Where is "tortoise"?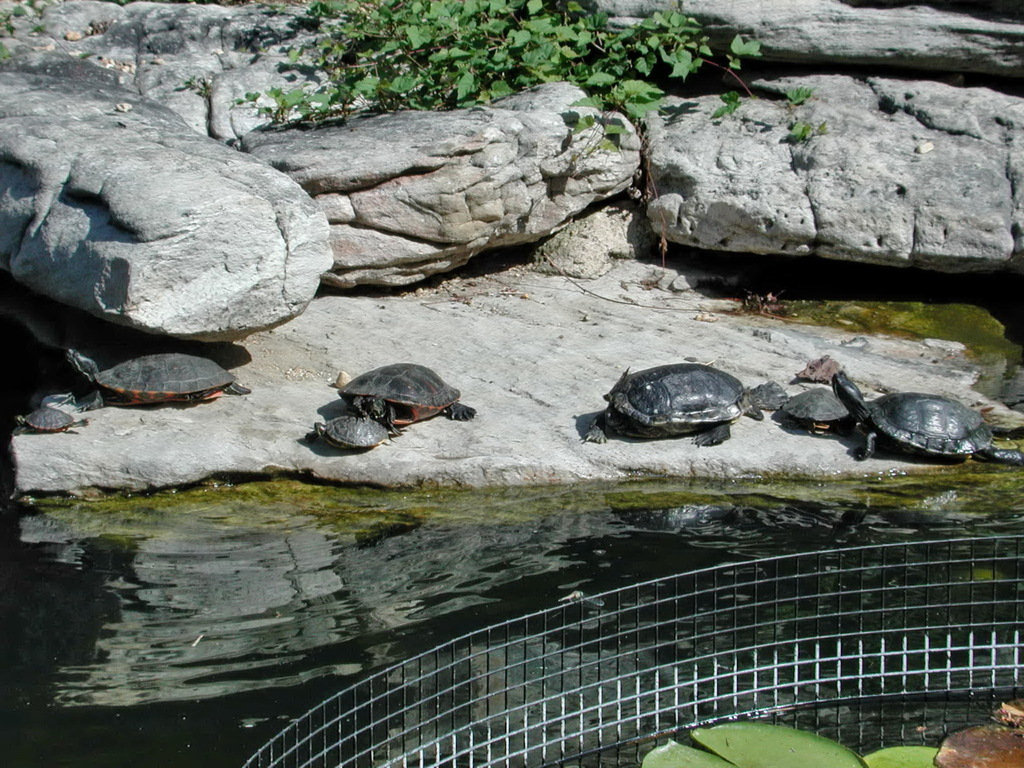
detection(14, 404, 96, 436).
